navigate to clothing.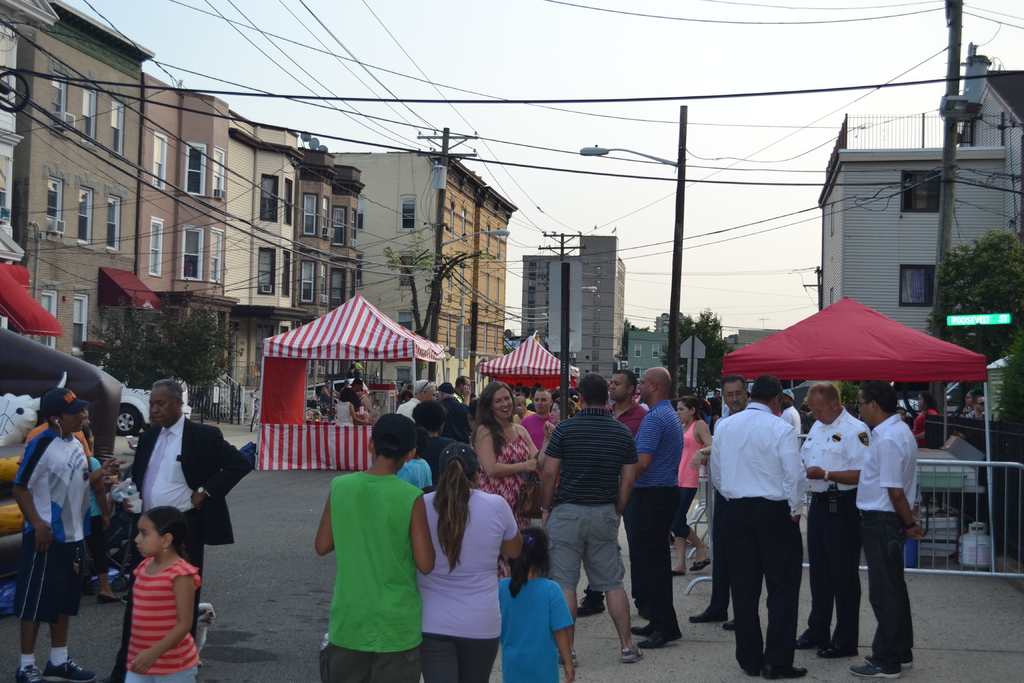
Navigation target: [x1=808, y1=409, x2=869, y2=632].
